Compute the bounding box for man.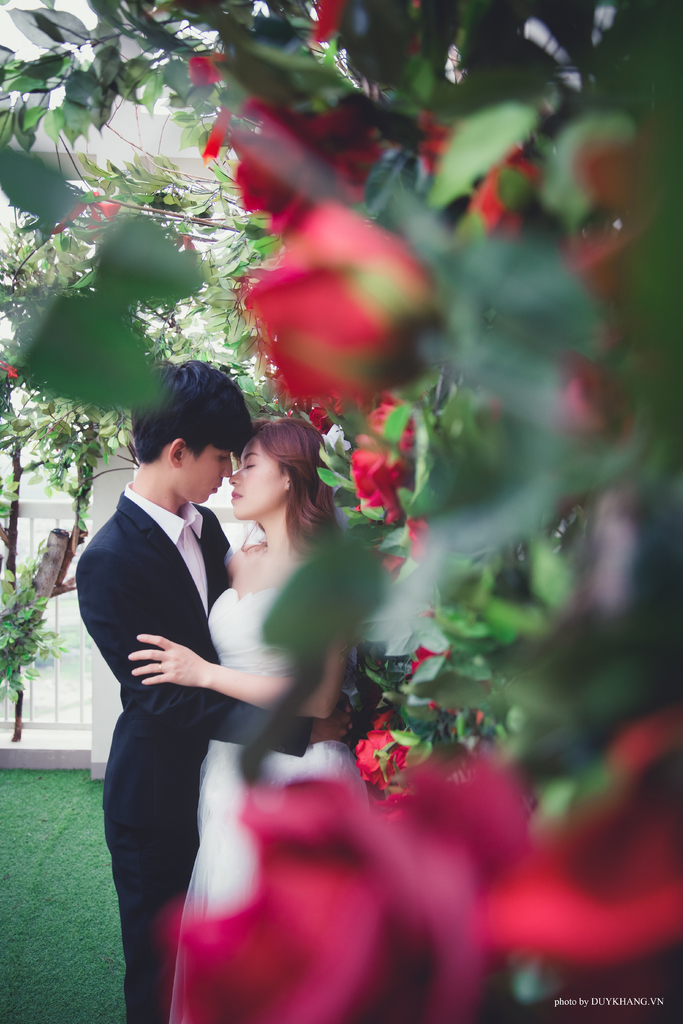
bbox(78, 362, 354, 1023).
